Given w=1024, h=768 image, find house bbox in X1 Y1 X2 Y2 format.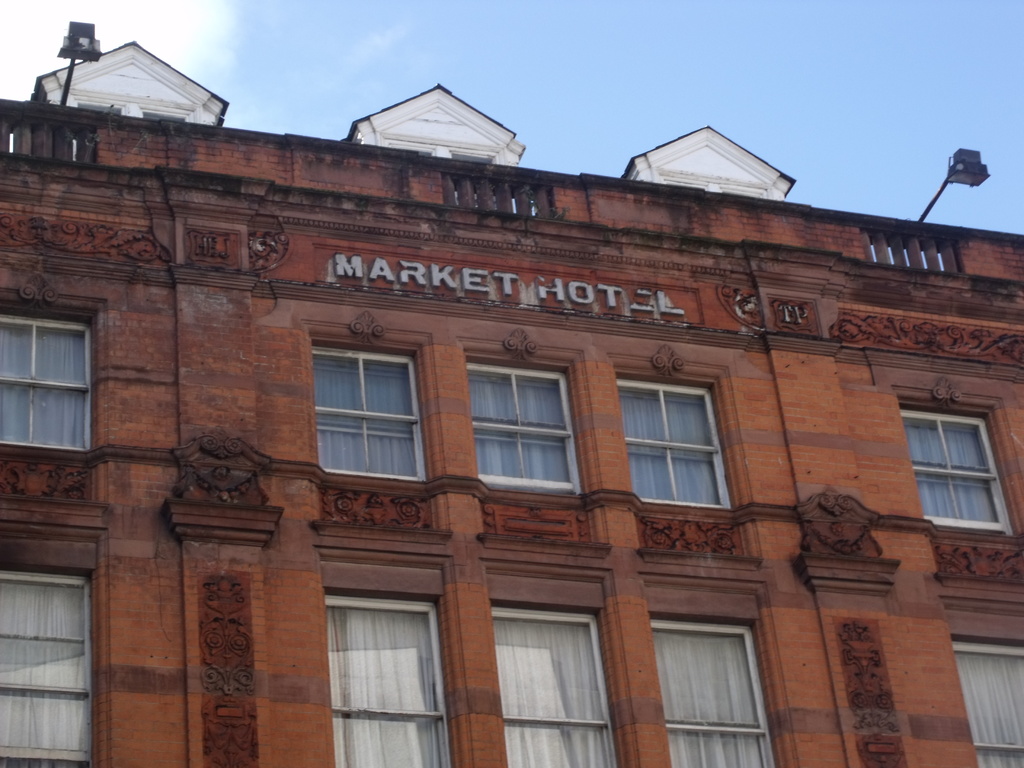
0 22 1023 767.
